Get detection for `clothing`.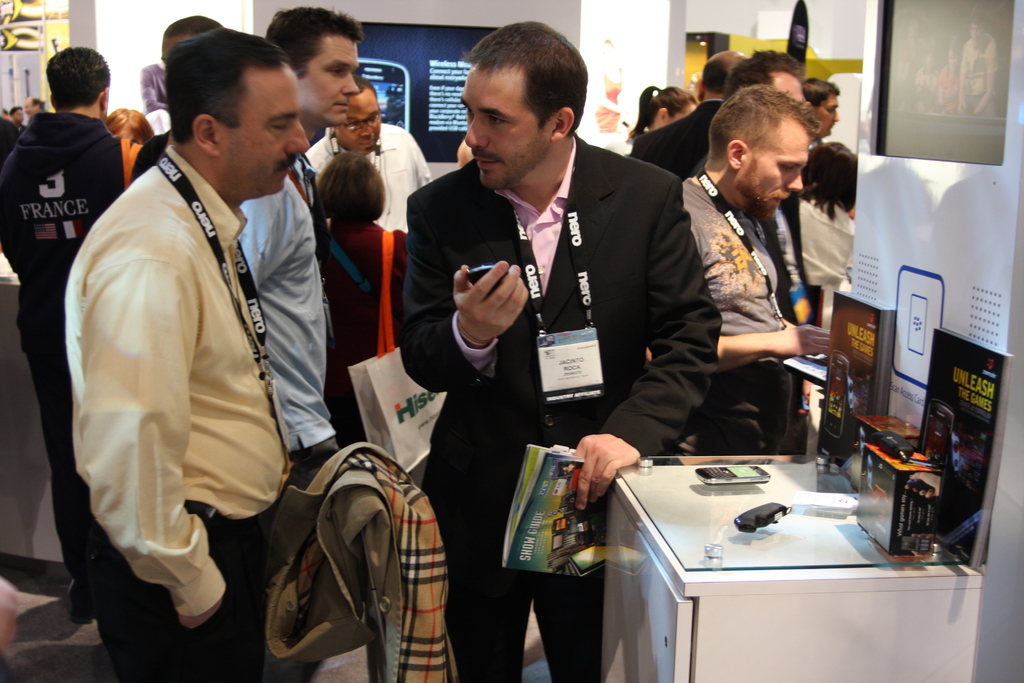
Detection: {"x1": 325, "y1": 217, "x2": 404, "y2": 451}.
